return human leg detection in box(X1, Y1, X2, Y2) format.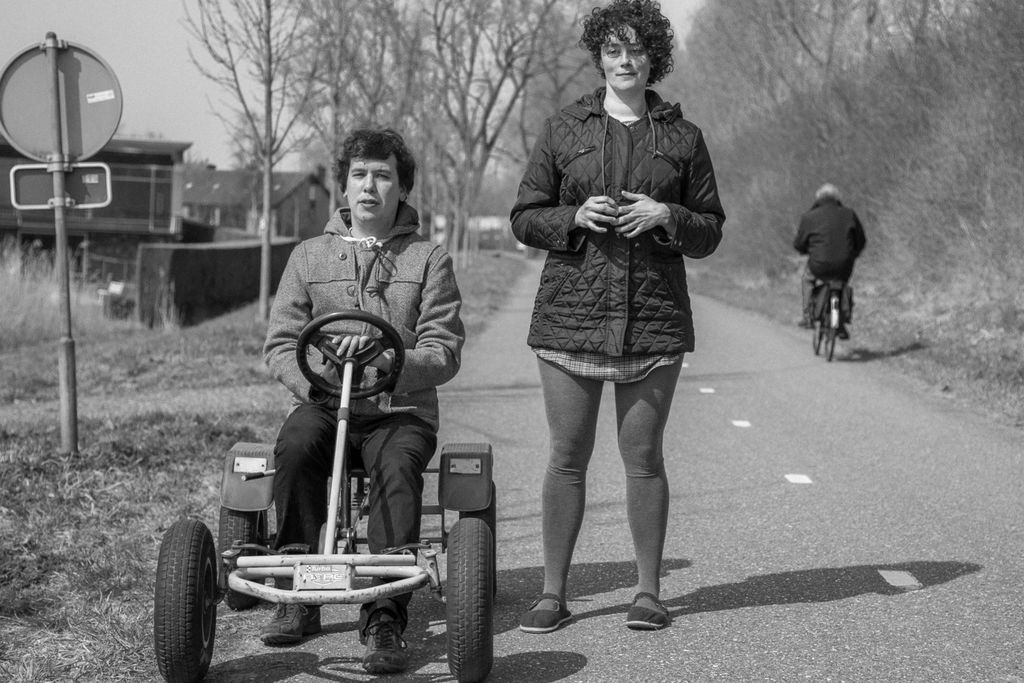
box(619, 278, 680, 631).
